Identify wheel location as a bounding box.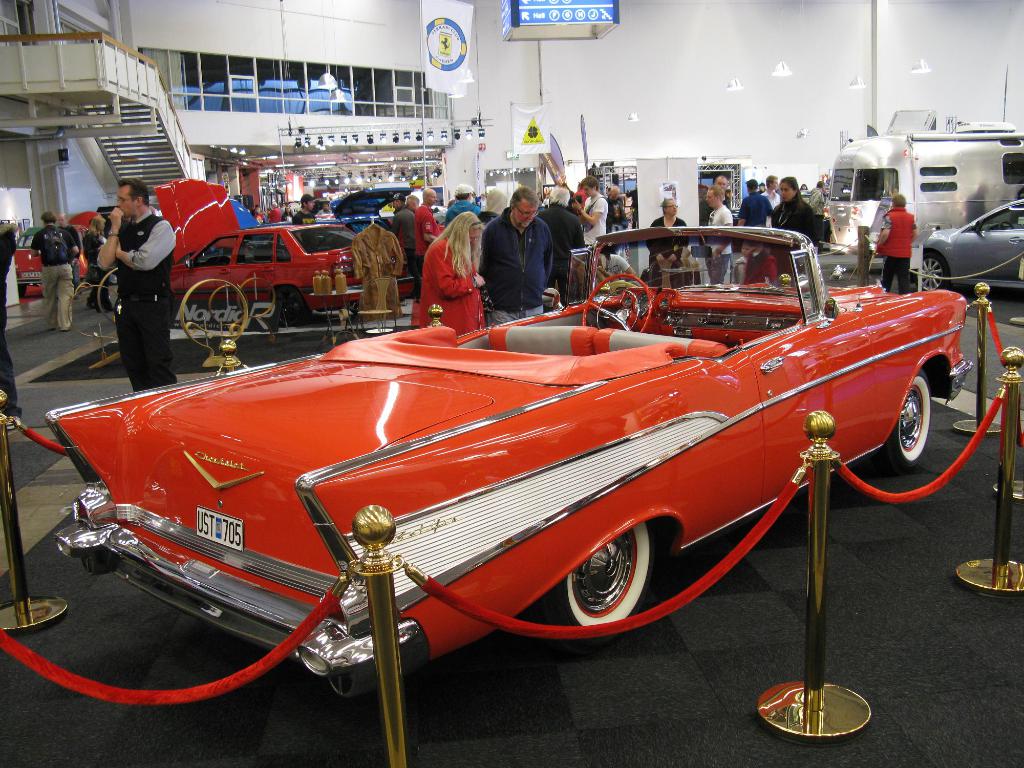
region(872, 371, 928, 474).
